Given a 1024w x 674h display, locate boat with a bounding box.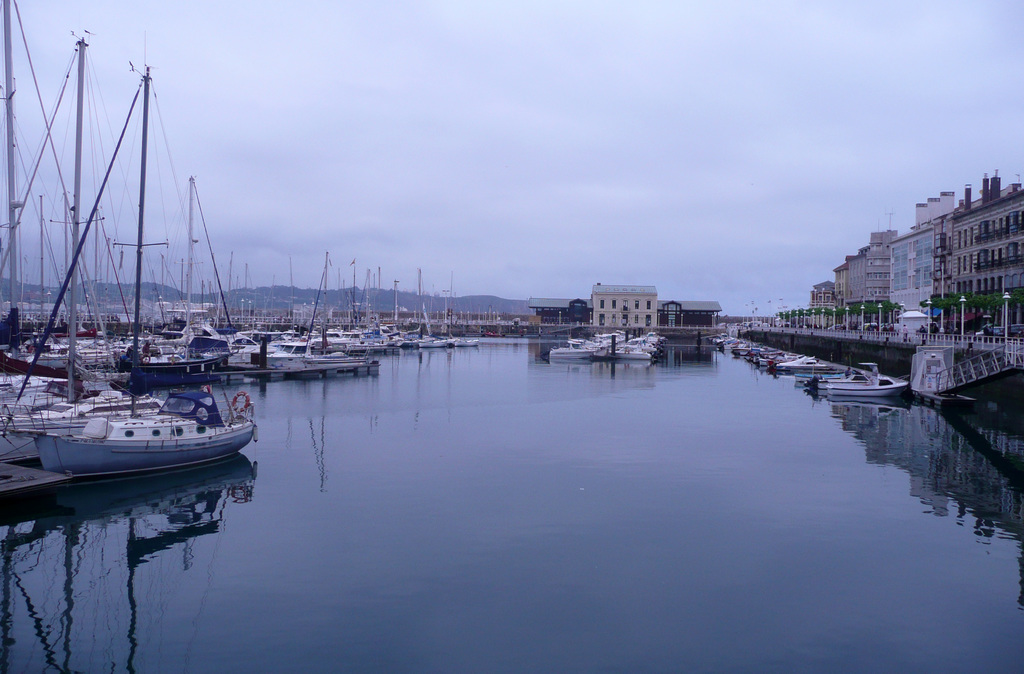
Located: <region>740, 342, 786, 360</region>.
